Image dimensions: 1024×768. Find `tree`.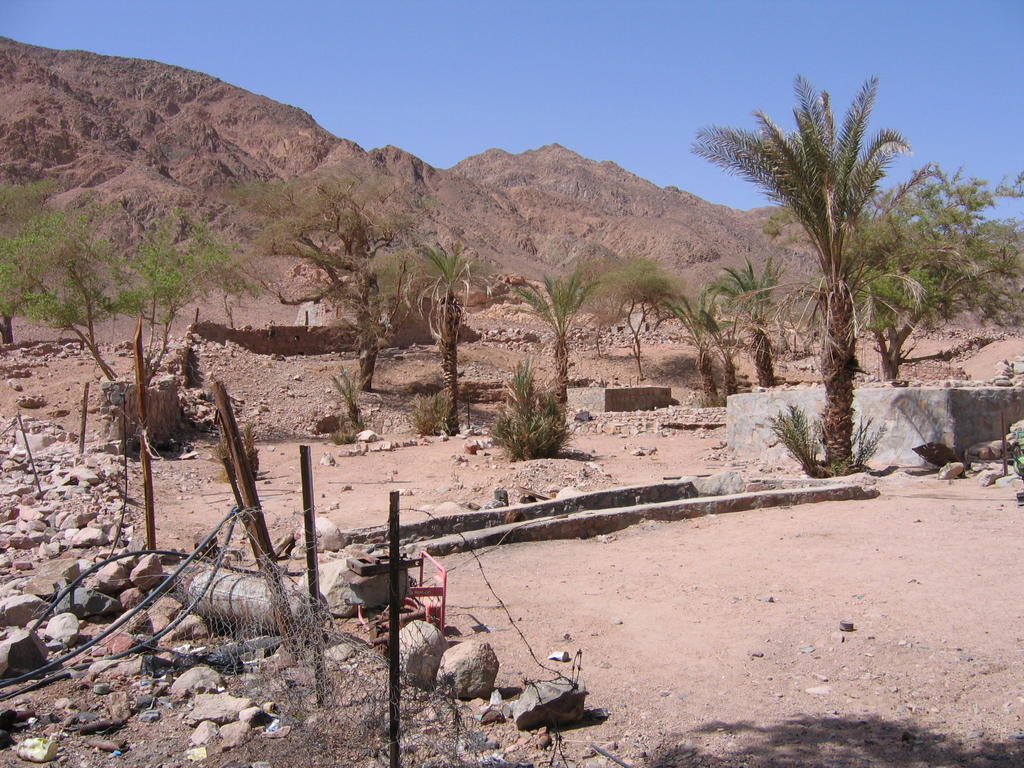
BBox(689, 78, 917, 475).
